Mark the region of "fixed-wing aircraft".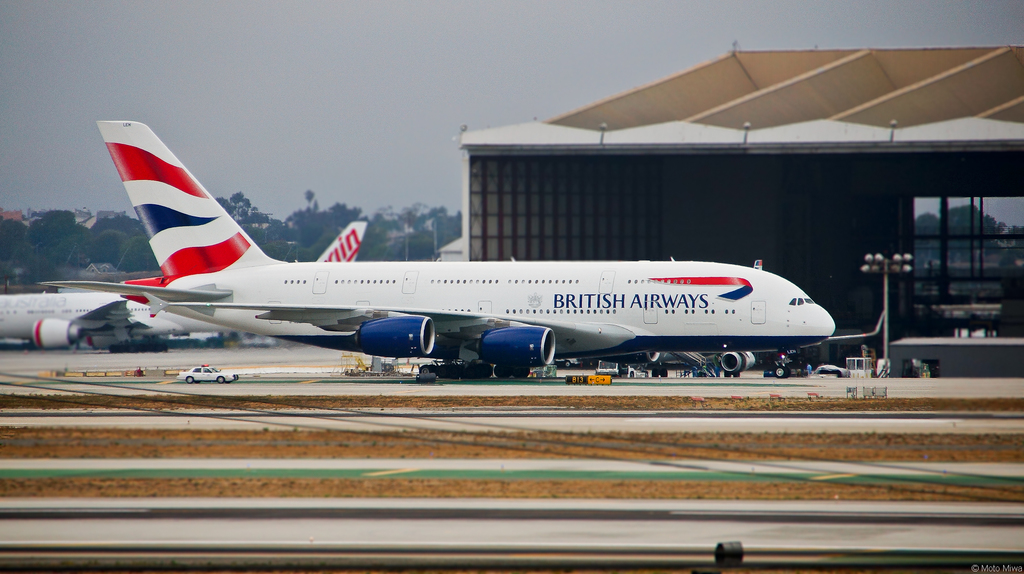
Region: 314, 221, 367, 265.
